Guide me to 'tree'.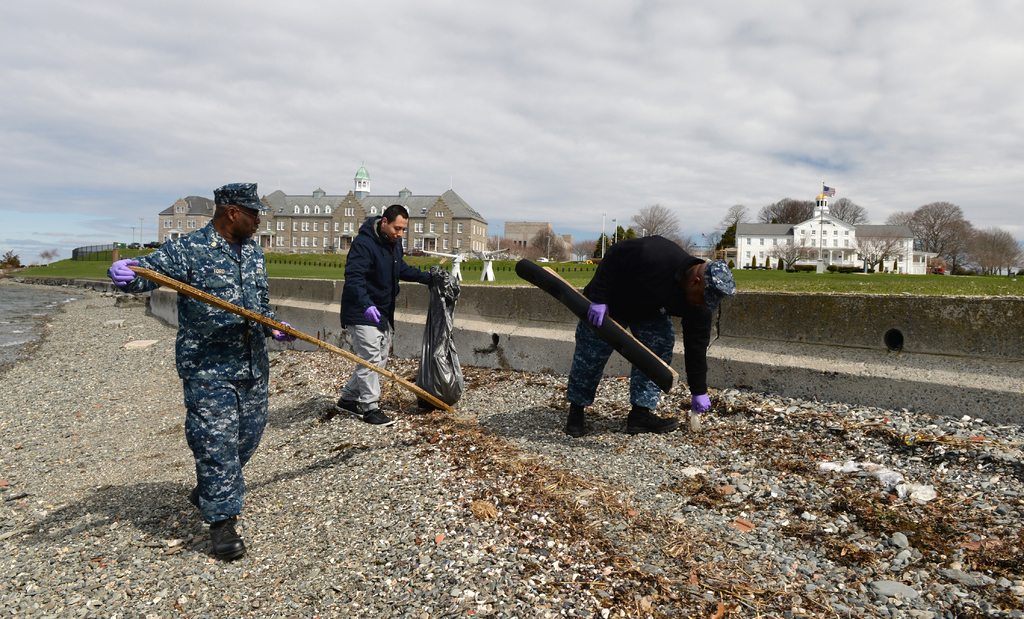
Guidance: (left=833, top=195, right=869, bottom=236).
